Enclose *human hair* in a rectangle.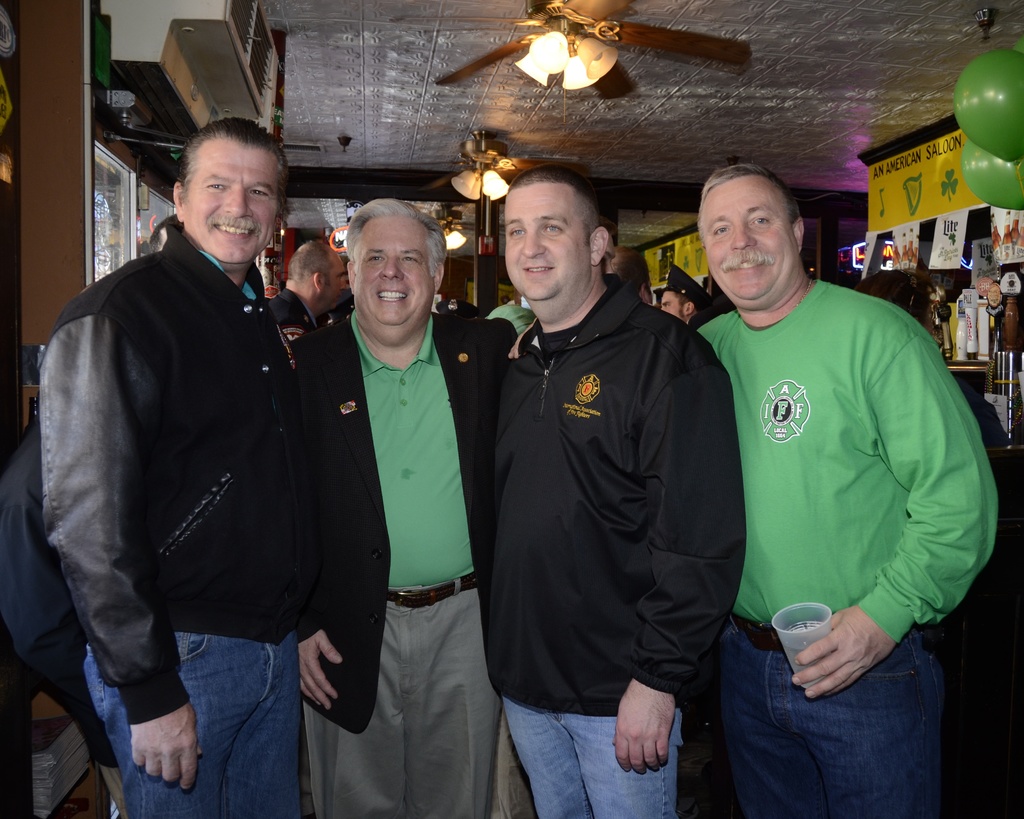
pyautogui.locateOnScreen(287, 240, 337, 286).
